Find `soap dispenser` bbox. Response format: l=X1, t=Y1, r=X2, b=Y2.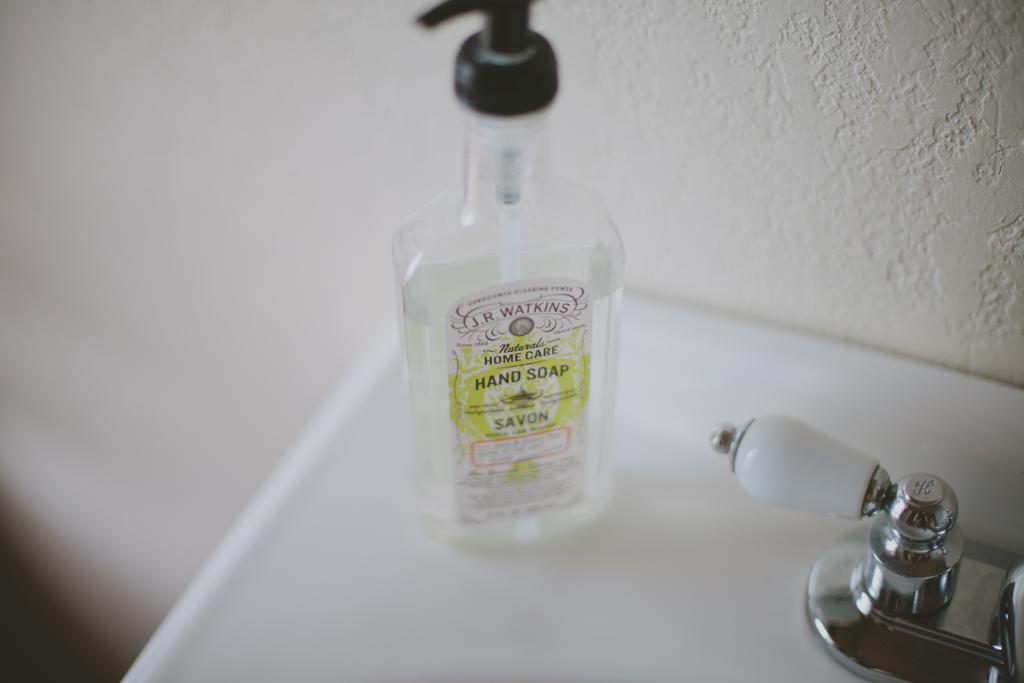
l=390, t=0, r=628, b=543.
